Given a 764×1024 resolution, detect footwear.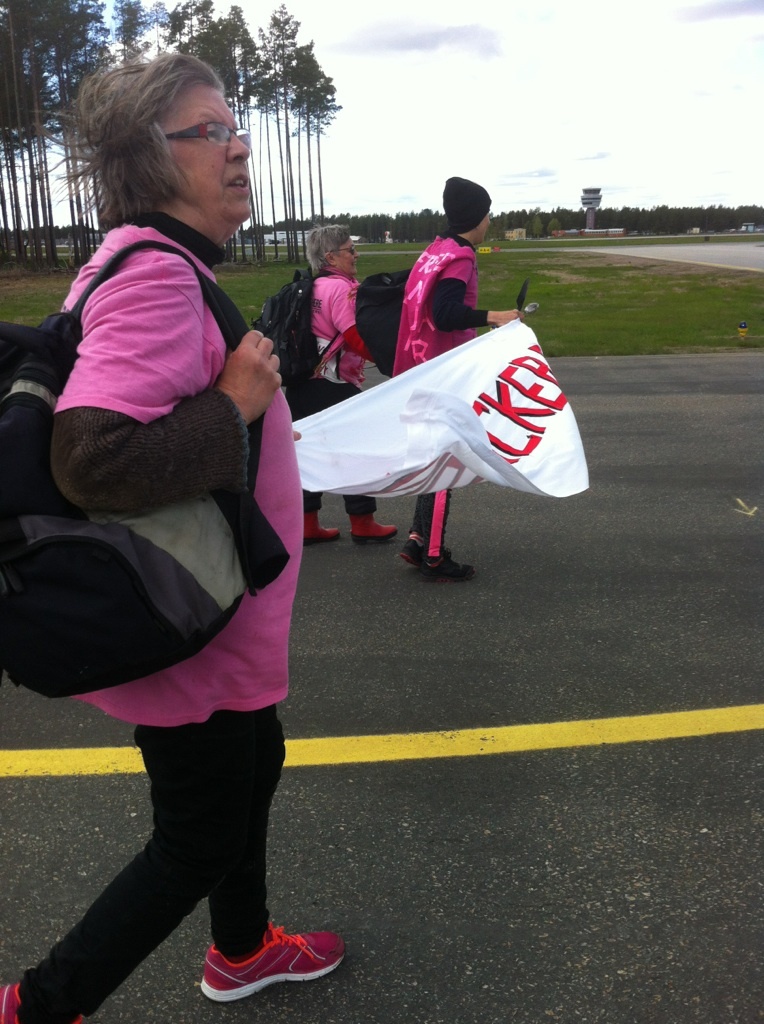
186/927/337/1006.
